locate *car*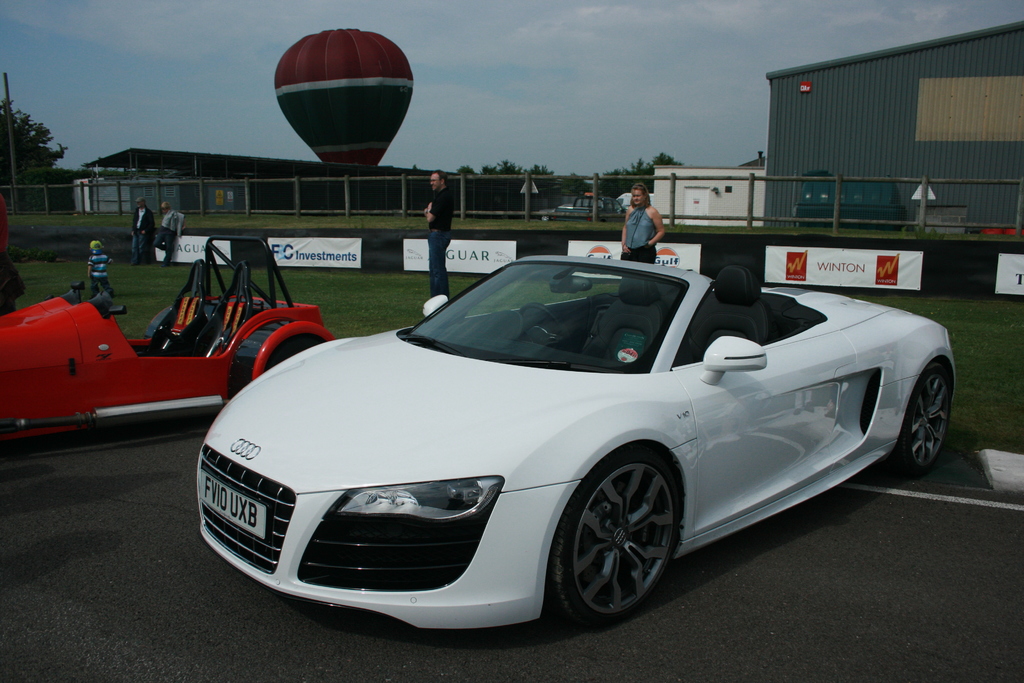
(x1=180, y1=240, x2=935, y2=635)
